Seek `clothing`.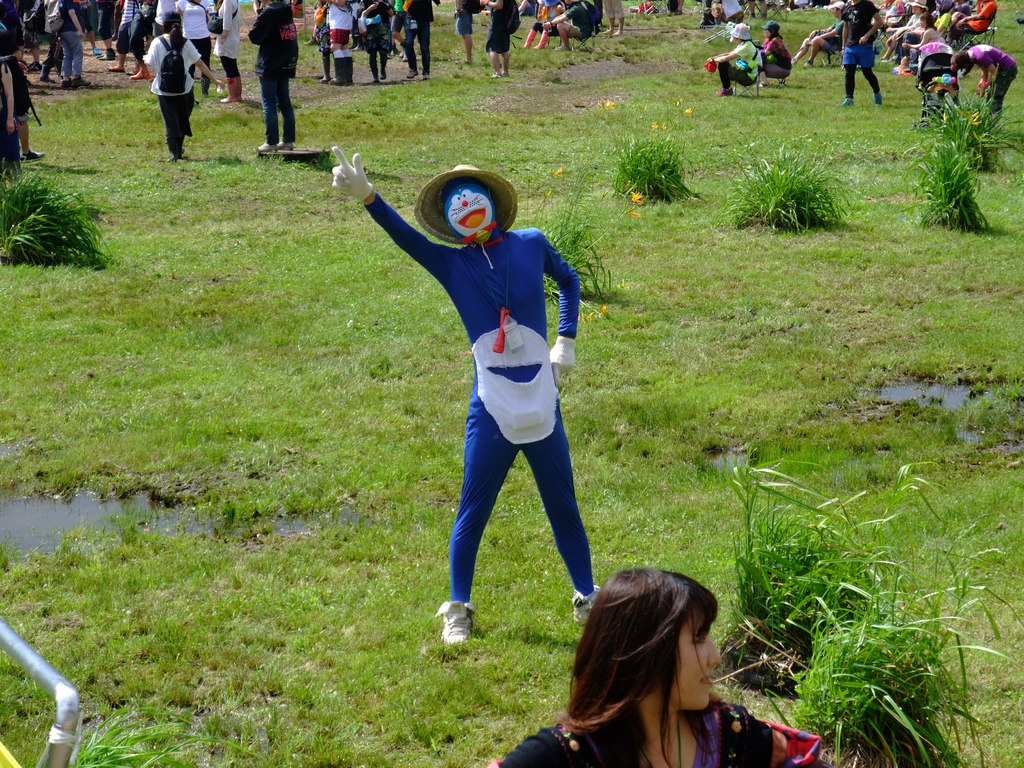
<bbox>458, 0, 481, 31</bbox>.
